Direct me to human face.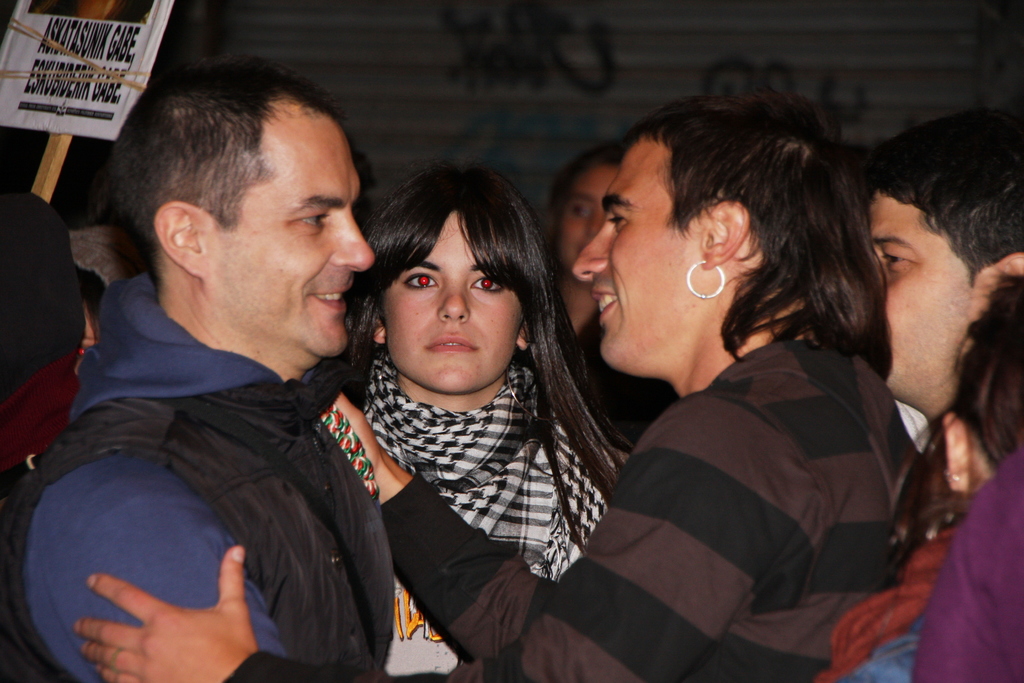
Direction: box(211, 94, 374, 363).
